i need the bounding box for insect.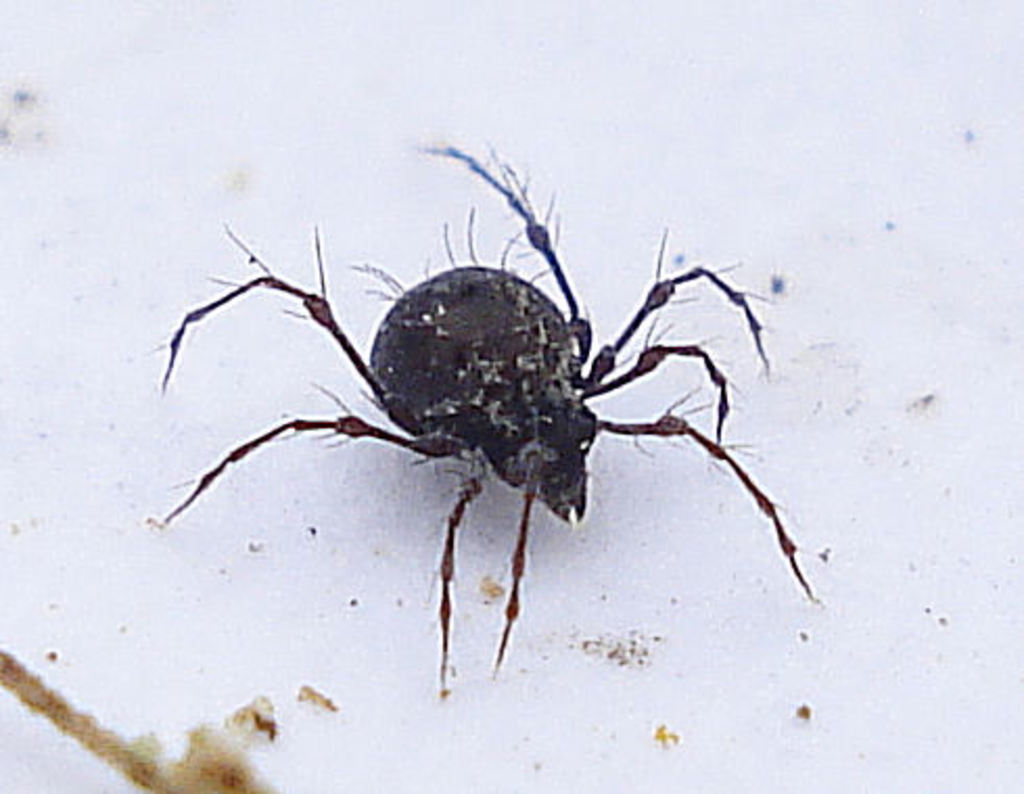
Here it is: (x1=150, y1=140, x2=813, y2=702).
